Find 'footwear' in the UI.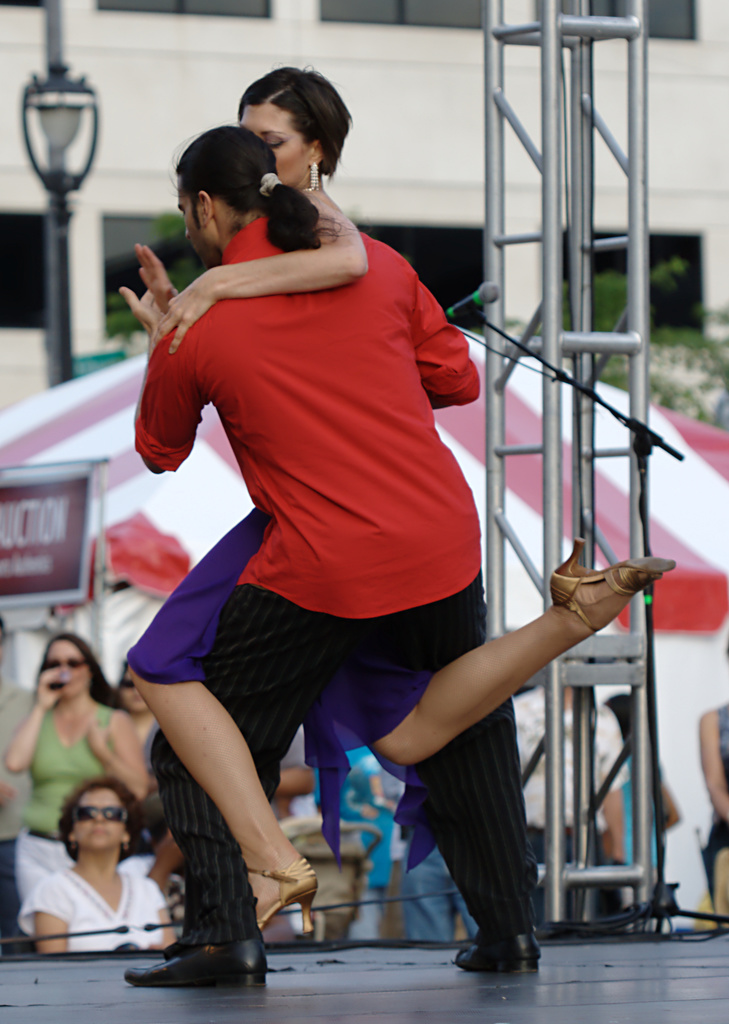
UI element at <bbox>547, 534, 675, 637</bbox>.
